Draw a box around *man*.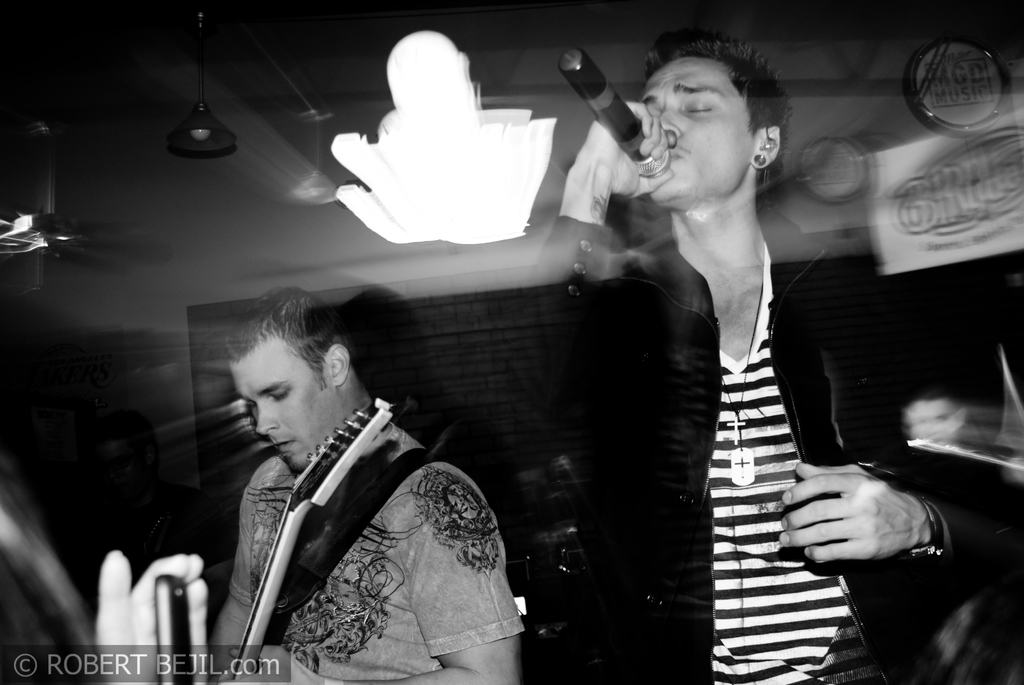
[171,291,520,671].
